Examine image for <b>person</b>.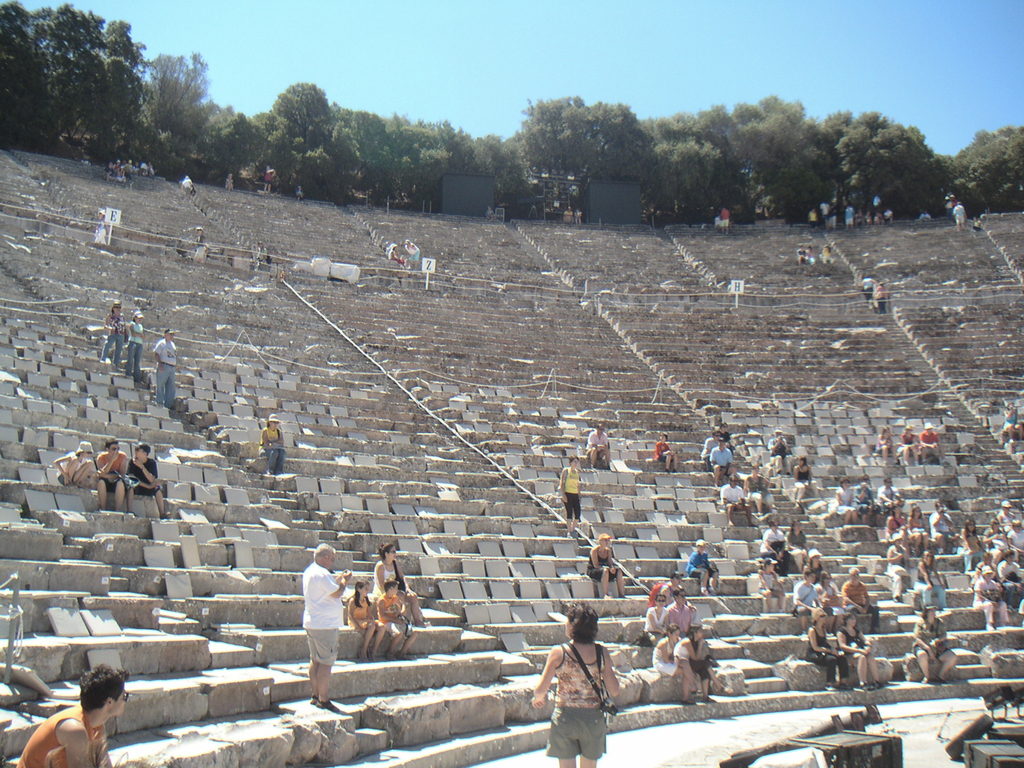
Examination result: 659/570/687/602.
